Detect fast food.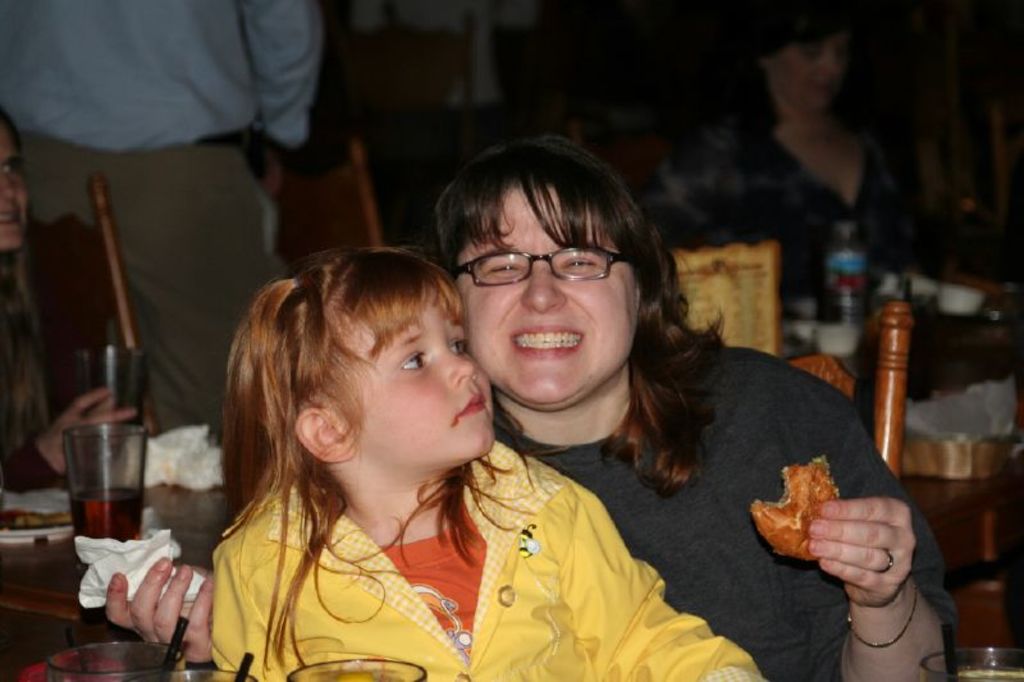
Detected at region(777, 461, 863, 558).
